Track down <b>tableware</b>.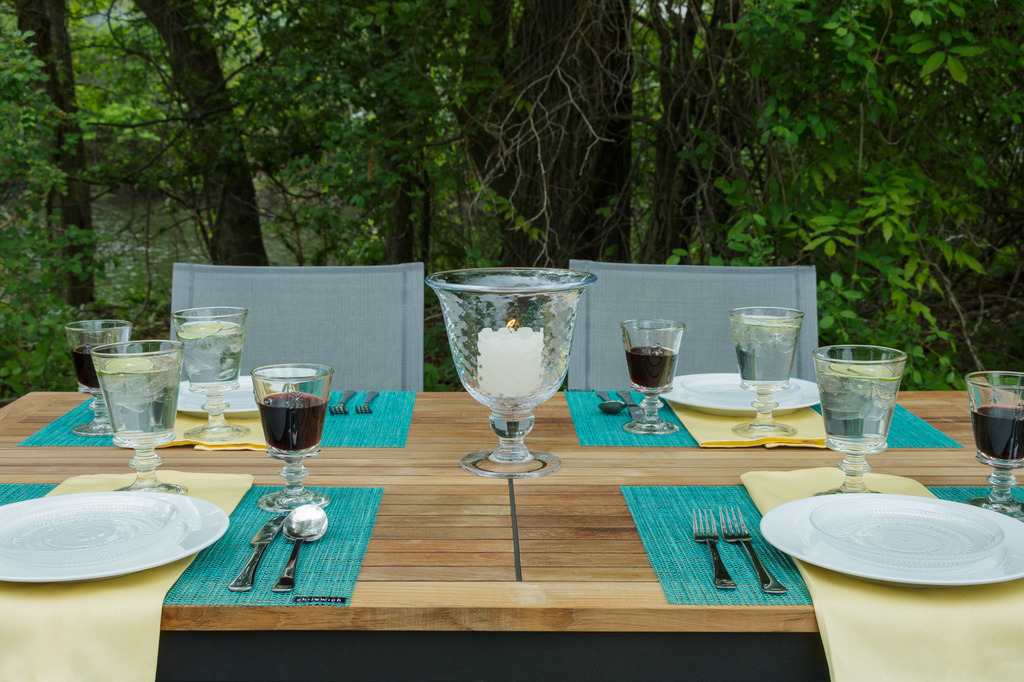
Tracked to box=[0, 488, 229, 584].
